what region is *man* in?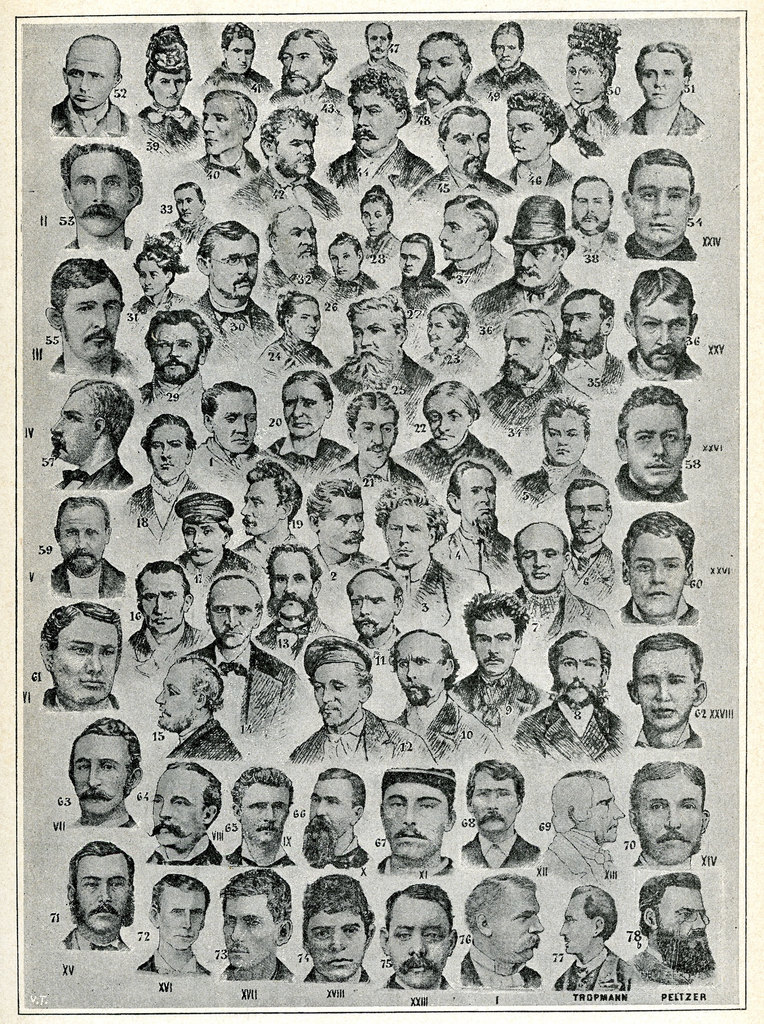
box(310, 476, 381, 588).
